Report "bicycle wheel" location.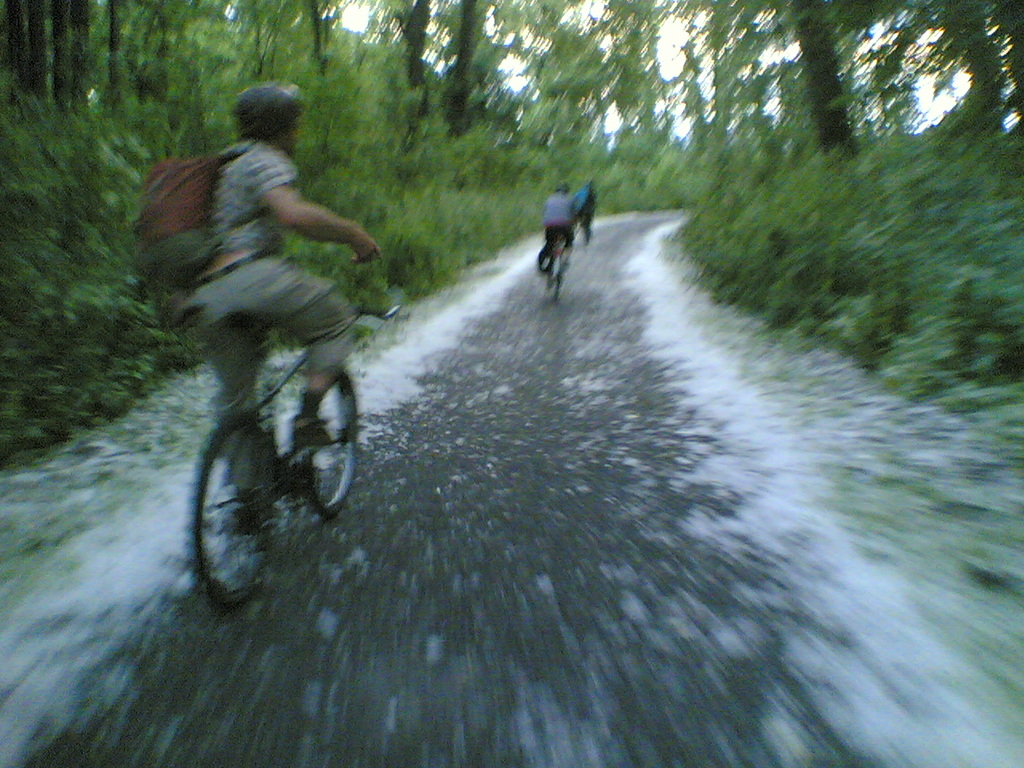
Report: select_region(301, 366, 357, 518).
